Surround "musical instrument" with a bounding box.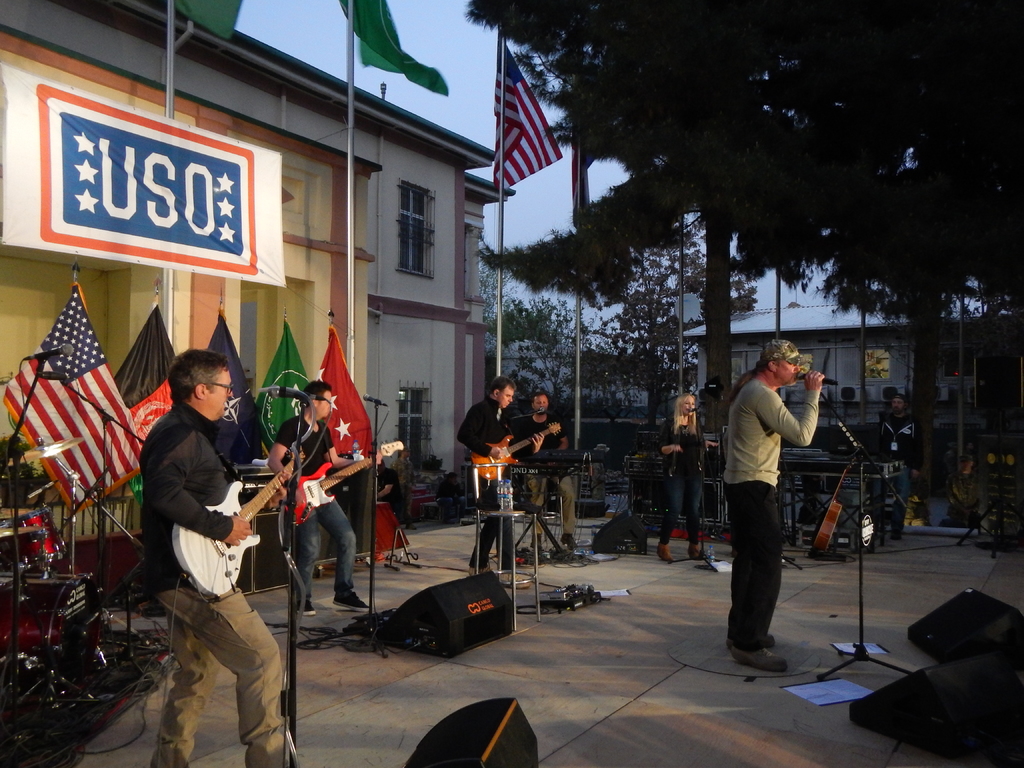
l=535, t=446, r=624, b=461.
